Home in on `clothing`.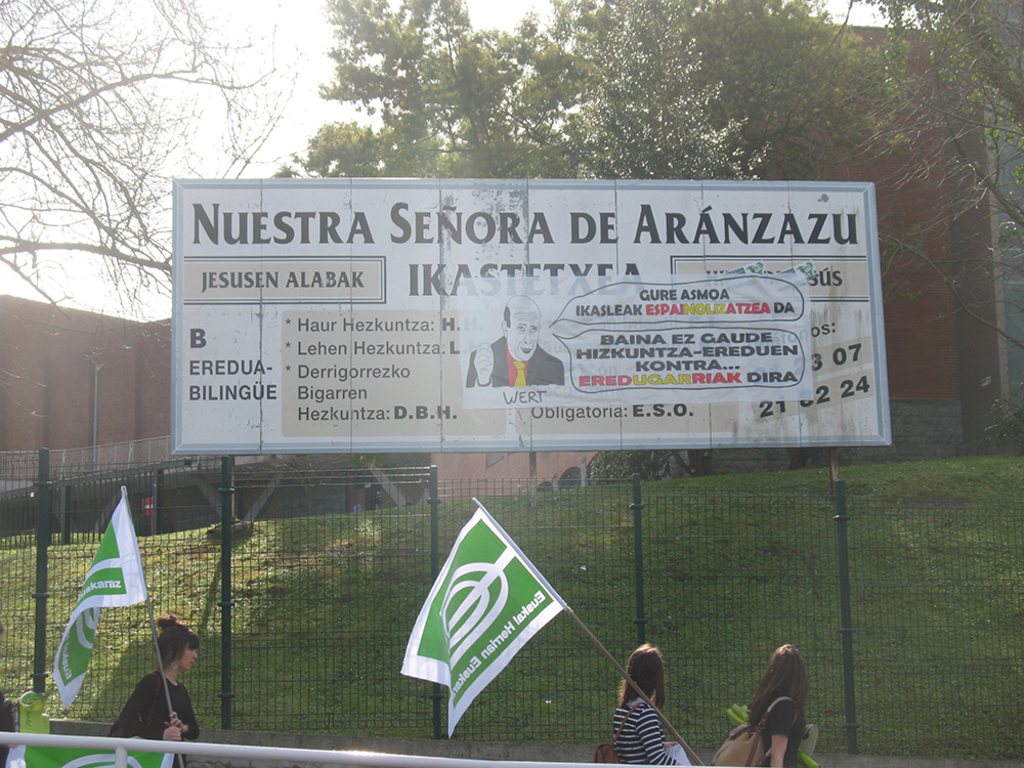
Homed in at bbox=(755, 691, 803, 767).
